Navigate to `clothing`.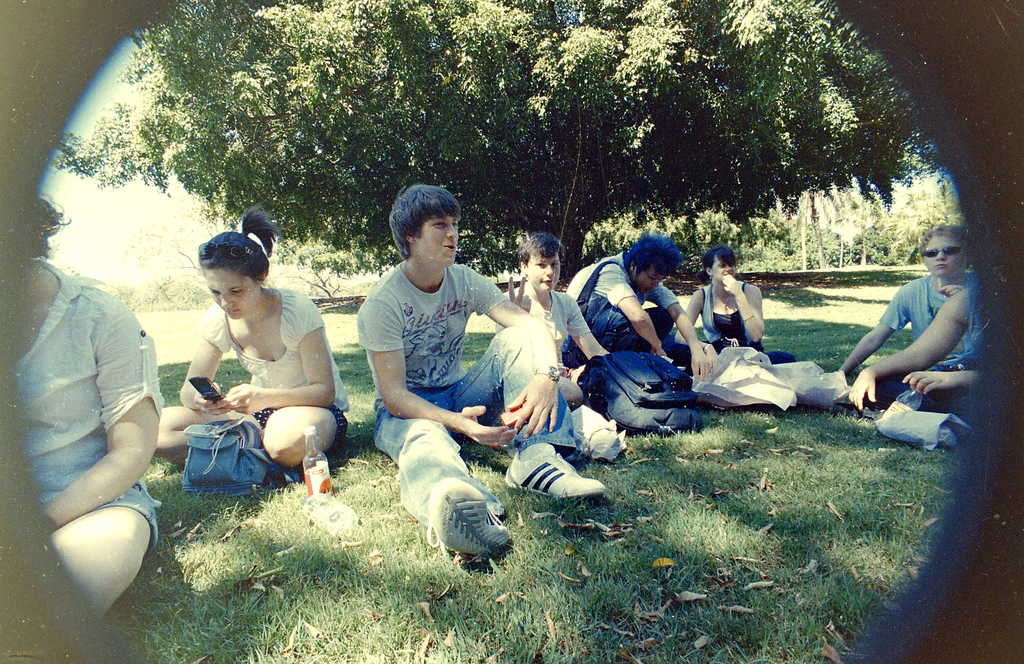
Navigation target: (364,274,575,526).
